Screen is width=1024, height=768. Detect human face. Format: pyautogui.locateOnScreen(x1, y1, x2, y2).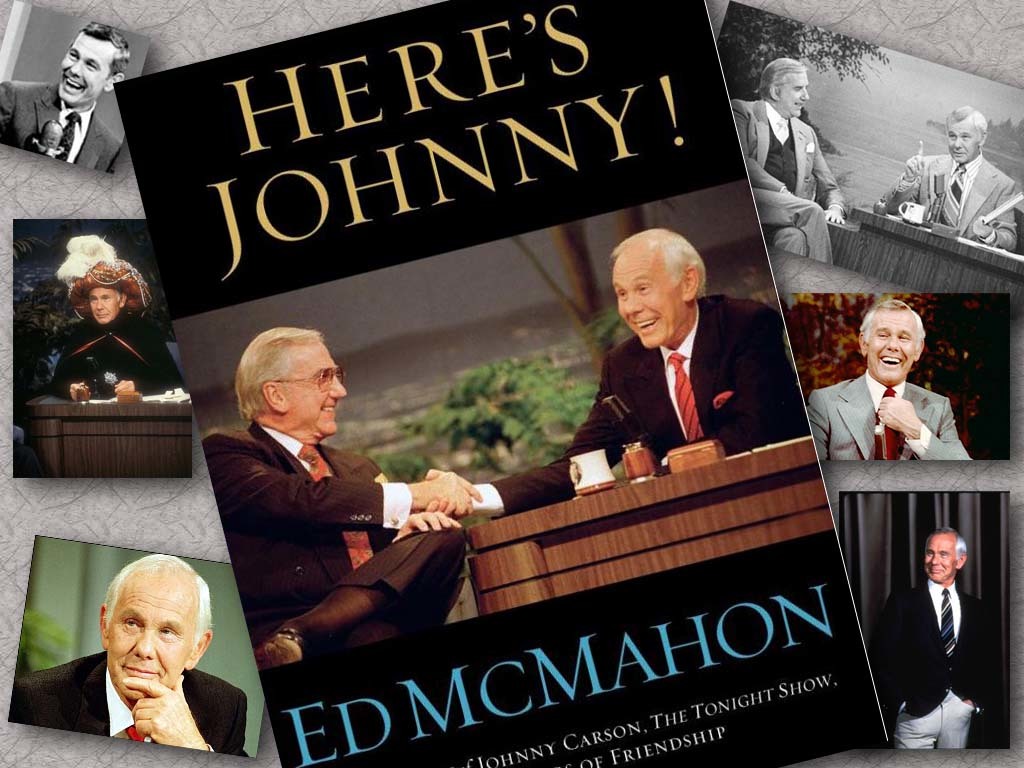
pyautogui.locateOnScreen(868, 308, 915, 383).
